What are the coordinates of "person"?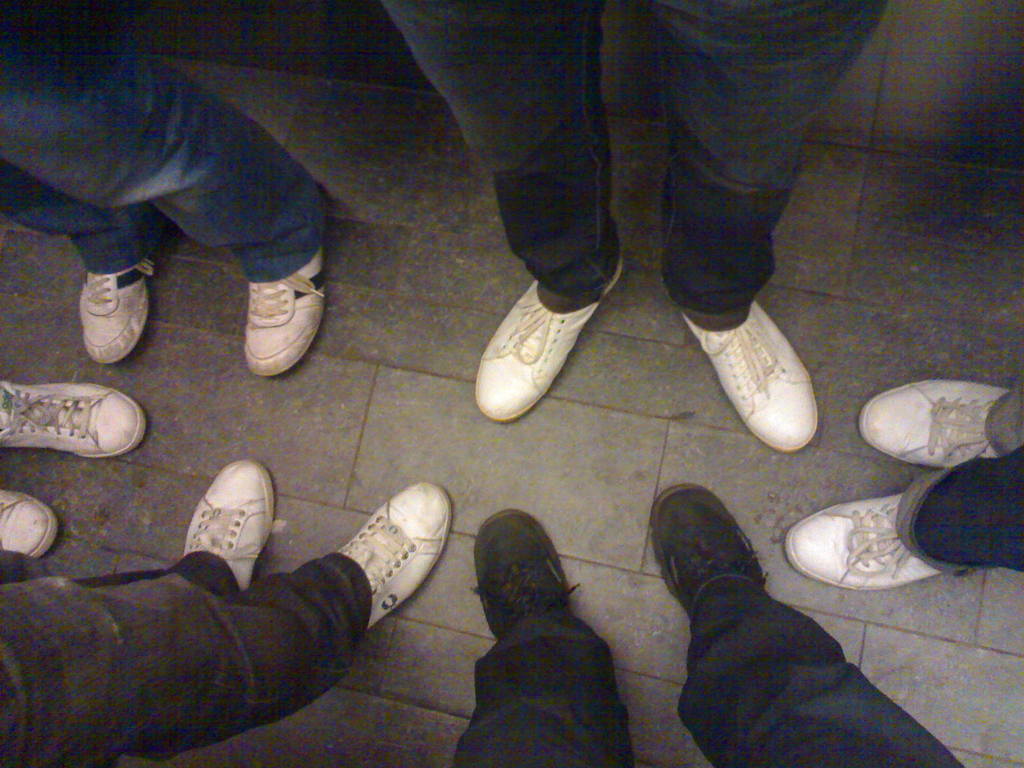
{"x1": 0, "y1": 384, "x2": 148, "y2": 557}.
